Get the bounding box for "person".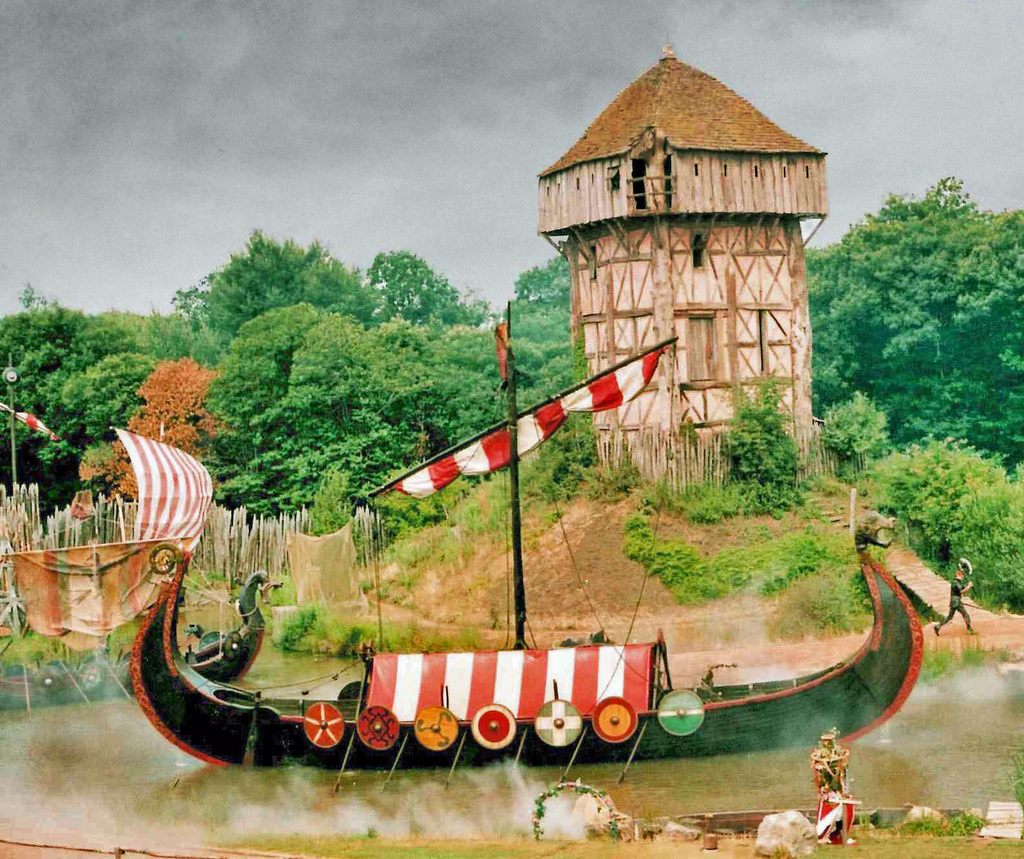
933, 565, 974, 636.
